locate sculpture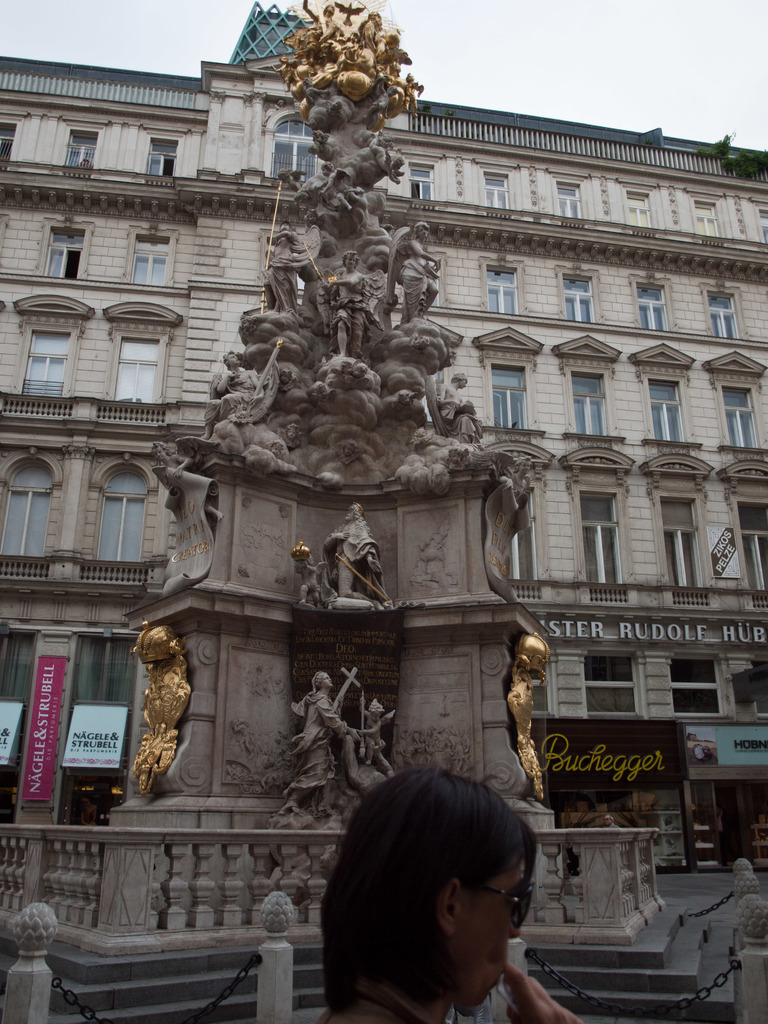
Rect(364, 76, 404, 123)
